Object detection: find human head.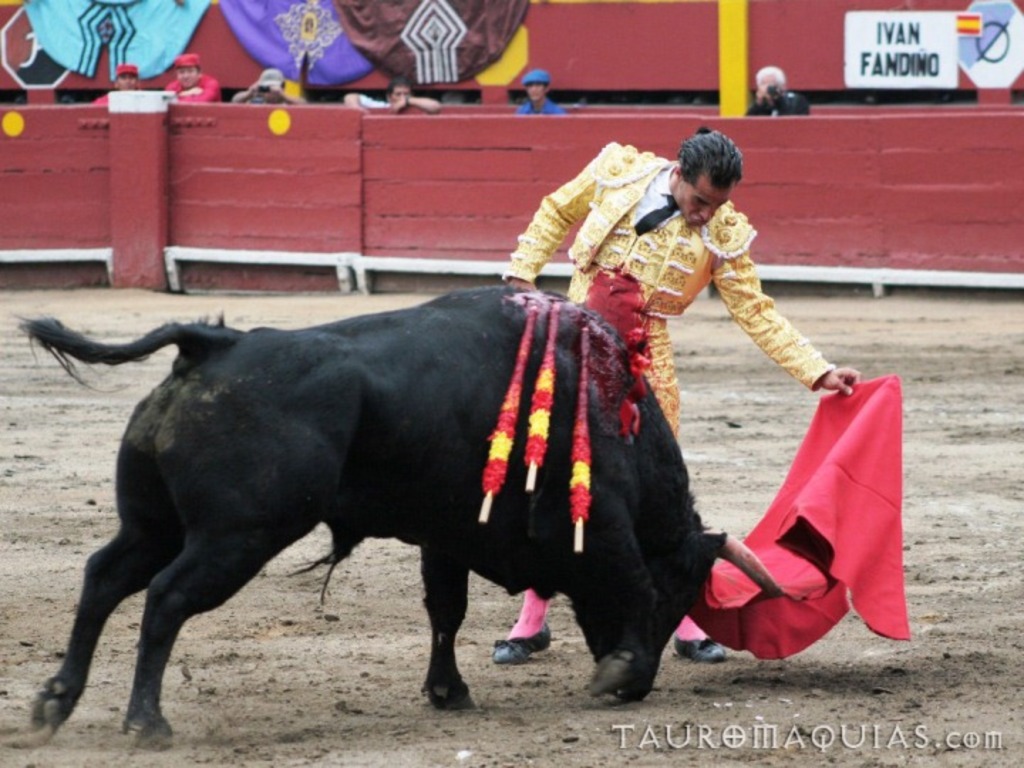
select_region(256, 67, 284, 100).
